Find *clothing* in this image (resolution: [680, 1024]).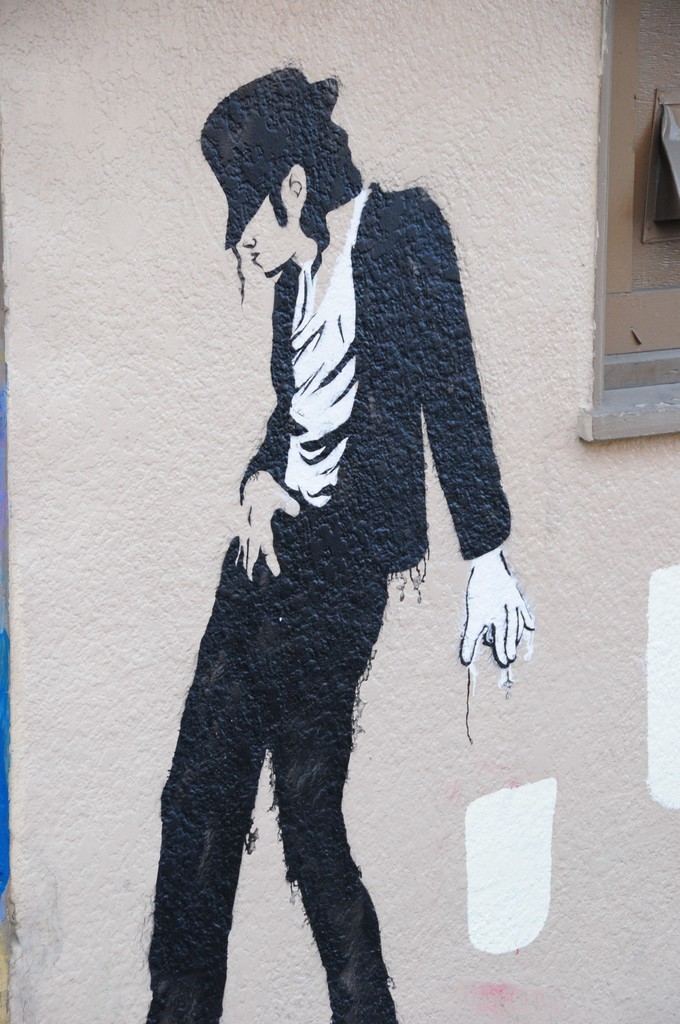
select_region(141, 82, 526, 969).
